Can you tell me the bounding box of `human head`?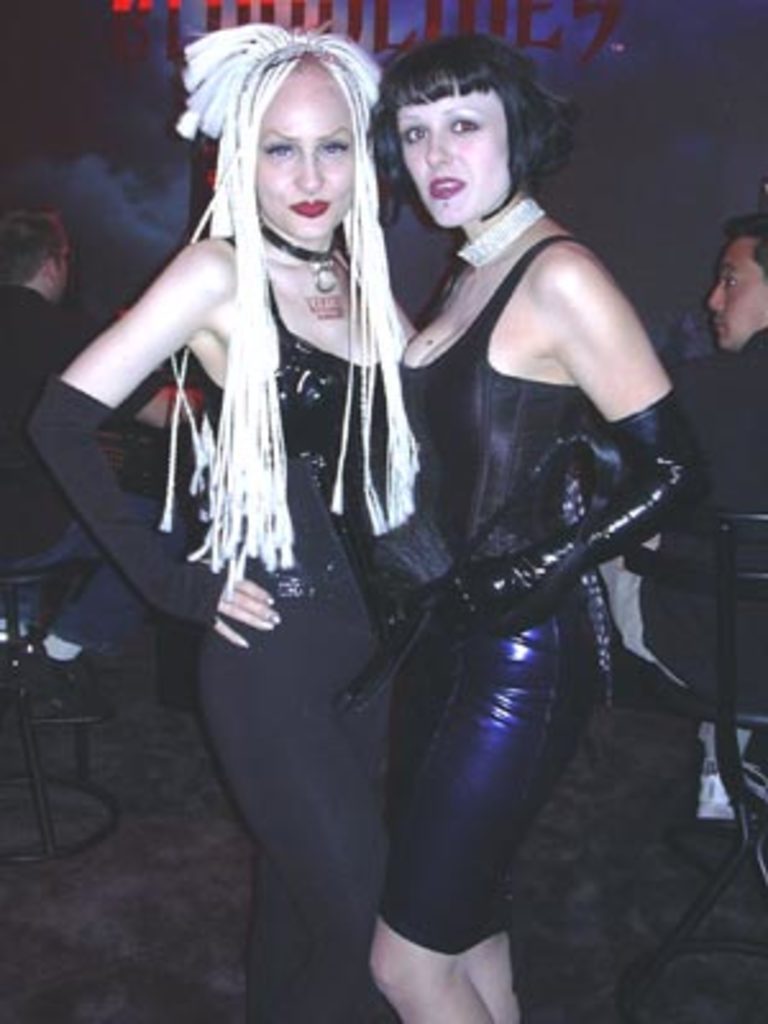
bbox(0, 207, 74, 300).
